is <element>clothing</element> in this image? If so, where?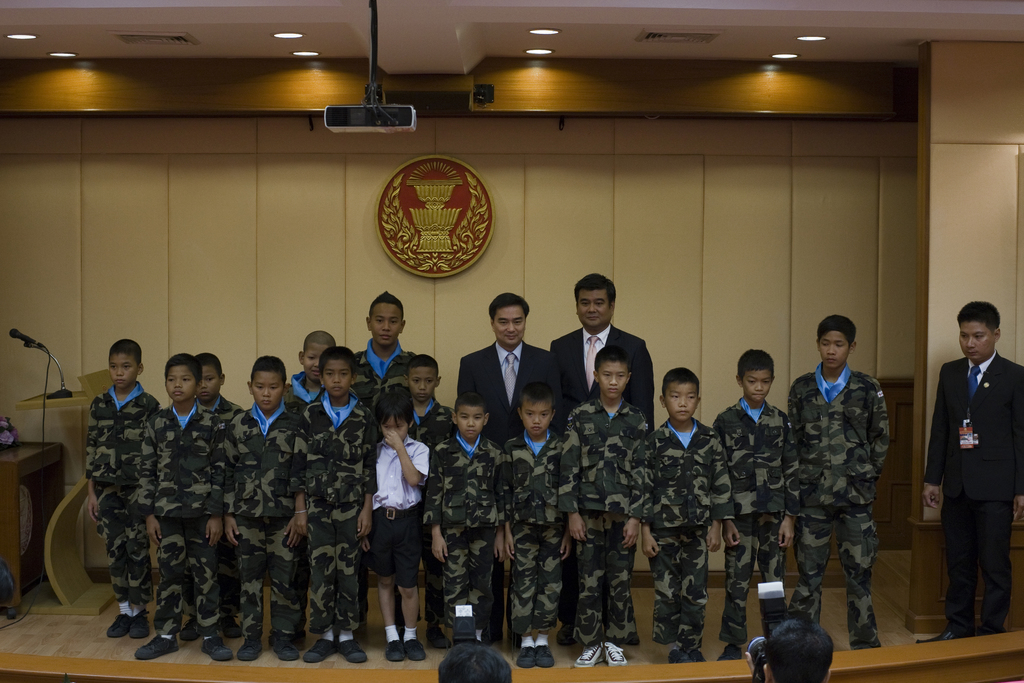
Yes, at bbox=[294, 399, 386, 636].
